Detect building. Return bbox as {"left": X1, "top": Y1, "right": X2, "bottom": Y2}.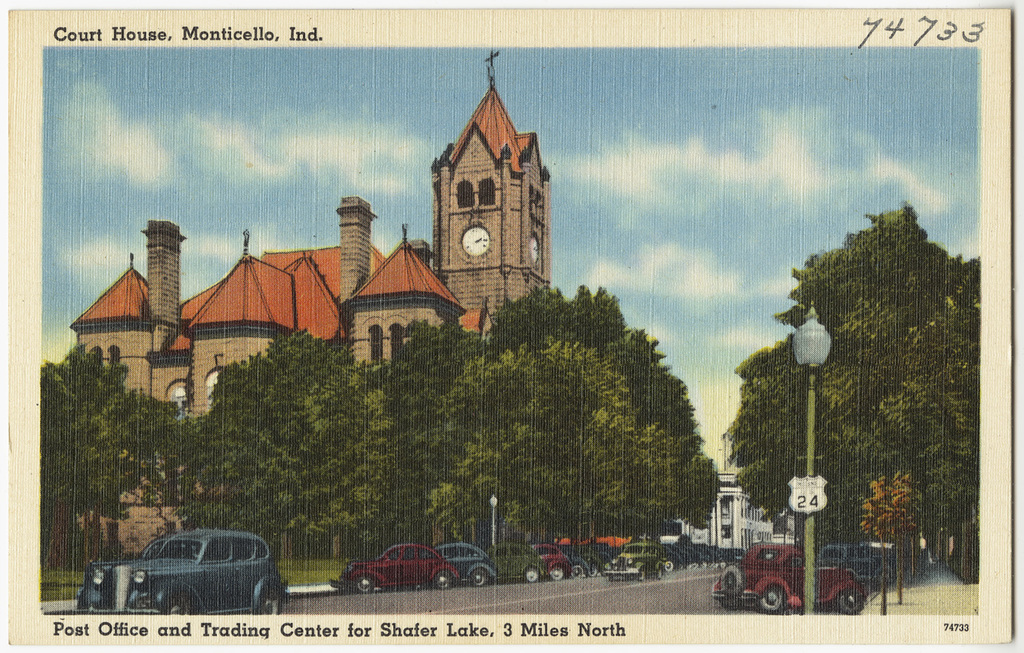
{"left": 677, "top": 467, "right": 776, "bottom": 554}.
